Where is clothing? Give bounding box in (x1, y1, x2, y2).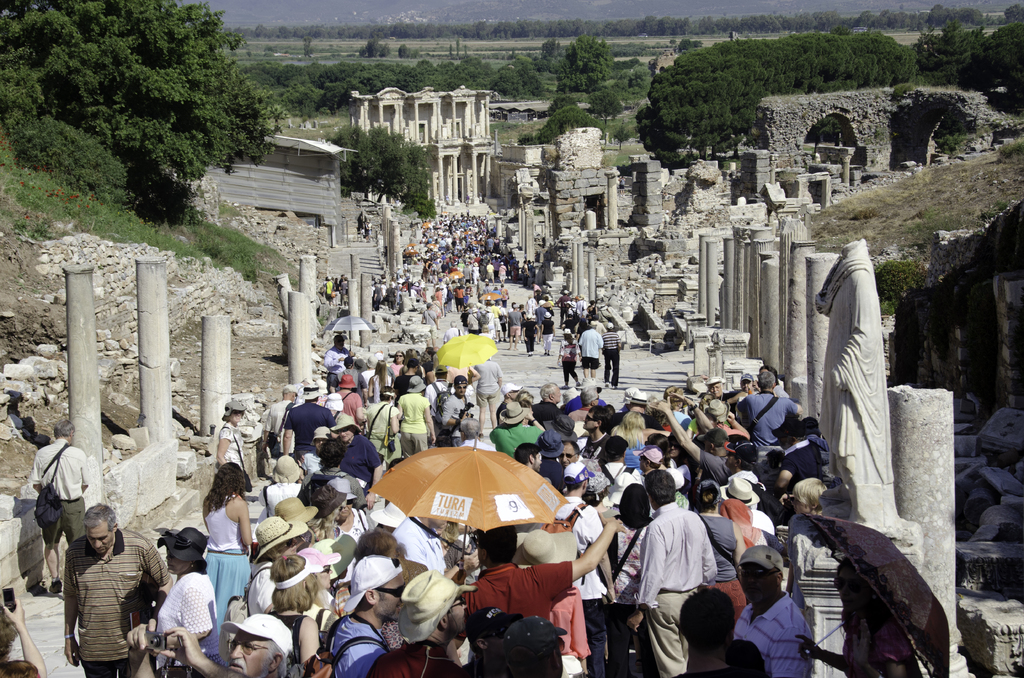
(576, 439, 607, 487).
